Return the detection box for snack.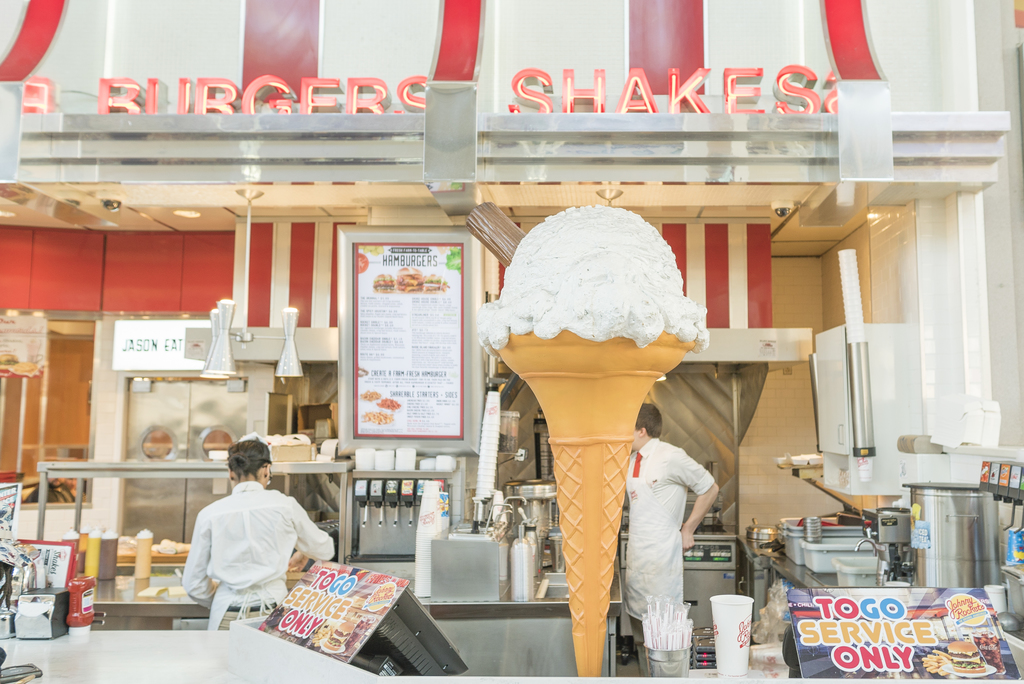
(x1=323, y1=623, x2=353, y2=651).
